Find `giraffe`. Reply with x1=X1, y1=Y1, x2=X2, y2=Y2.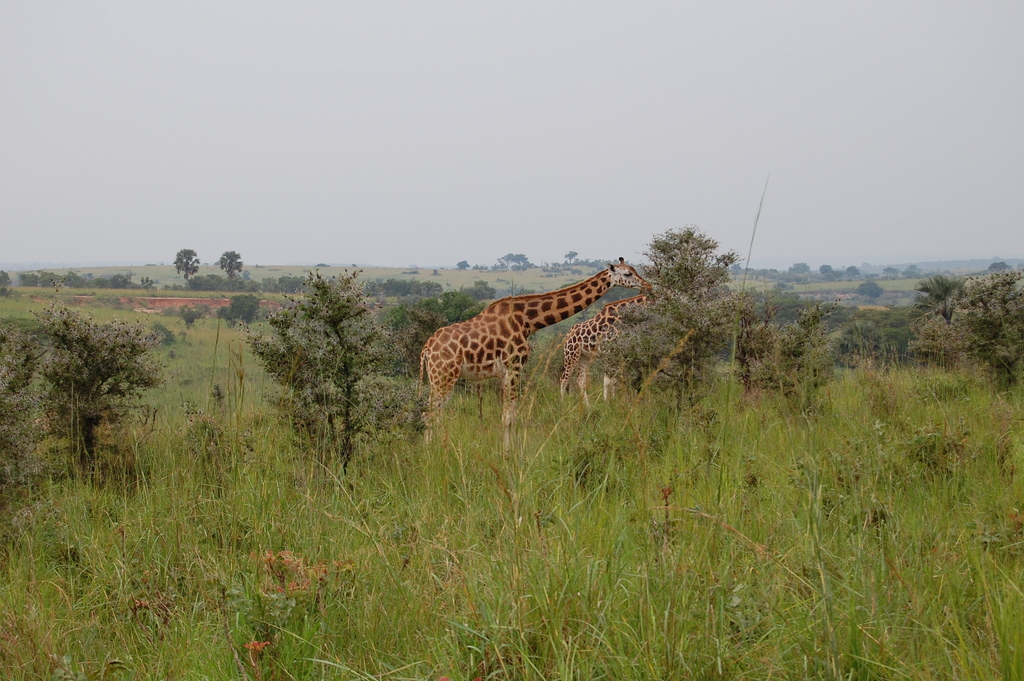
x1=559, y1=284, x2=657, y2=411.
